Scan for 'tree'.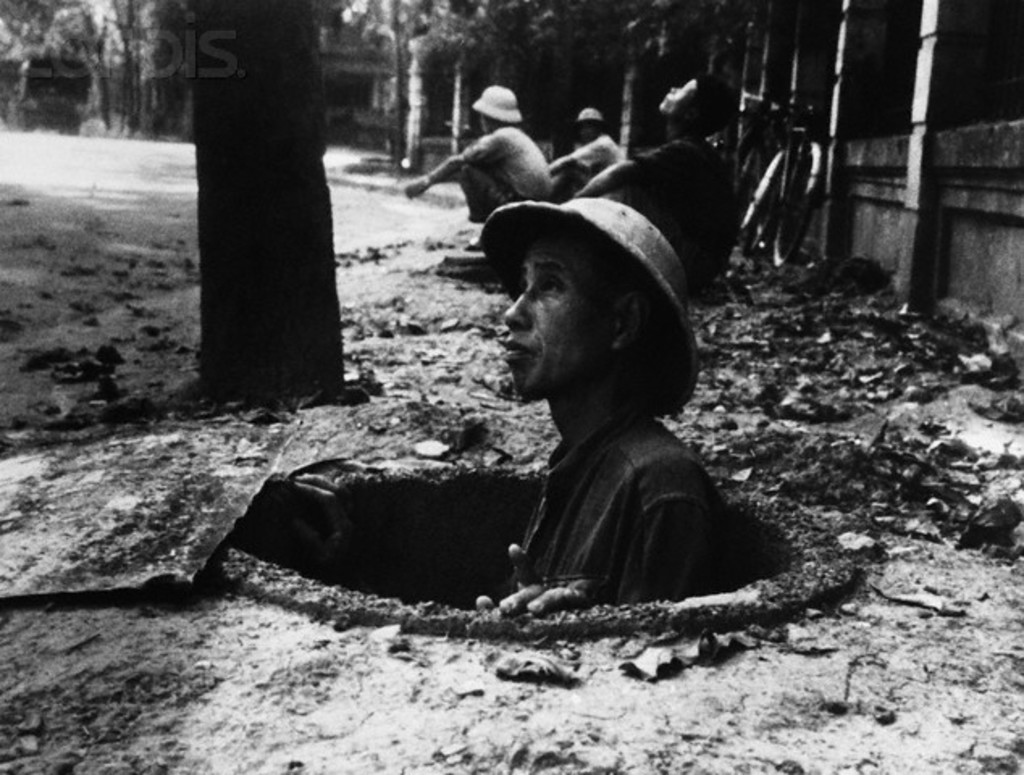
Scan result: Rect(139, 0, 381, 420).
